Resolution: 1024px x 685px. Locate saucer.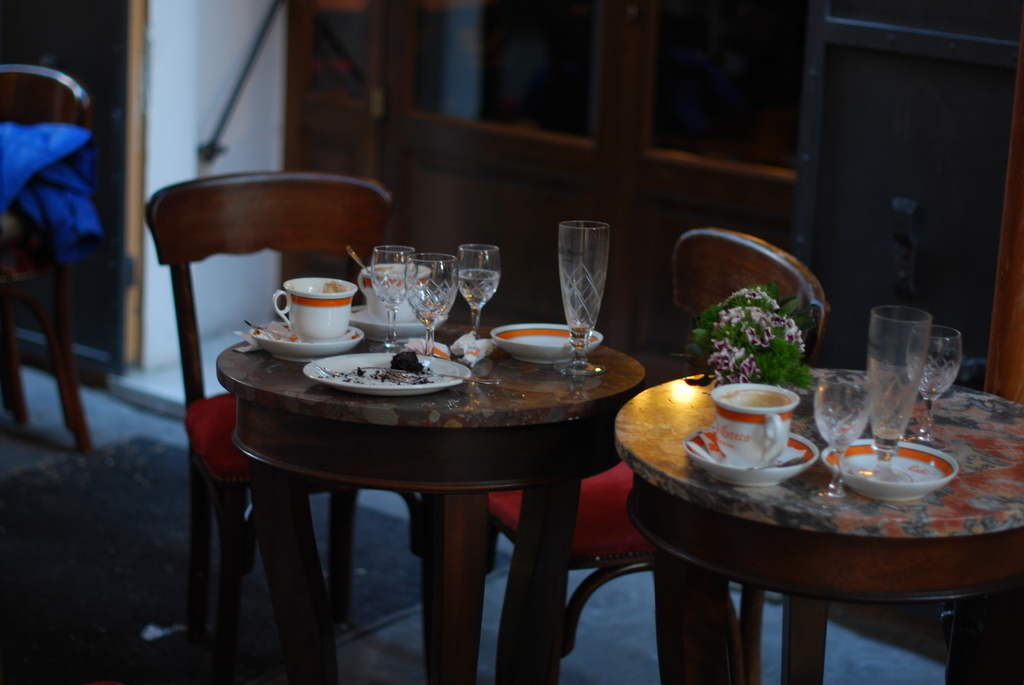
[left=492, top=322, right=604, bottom=365].
